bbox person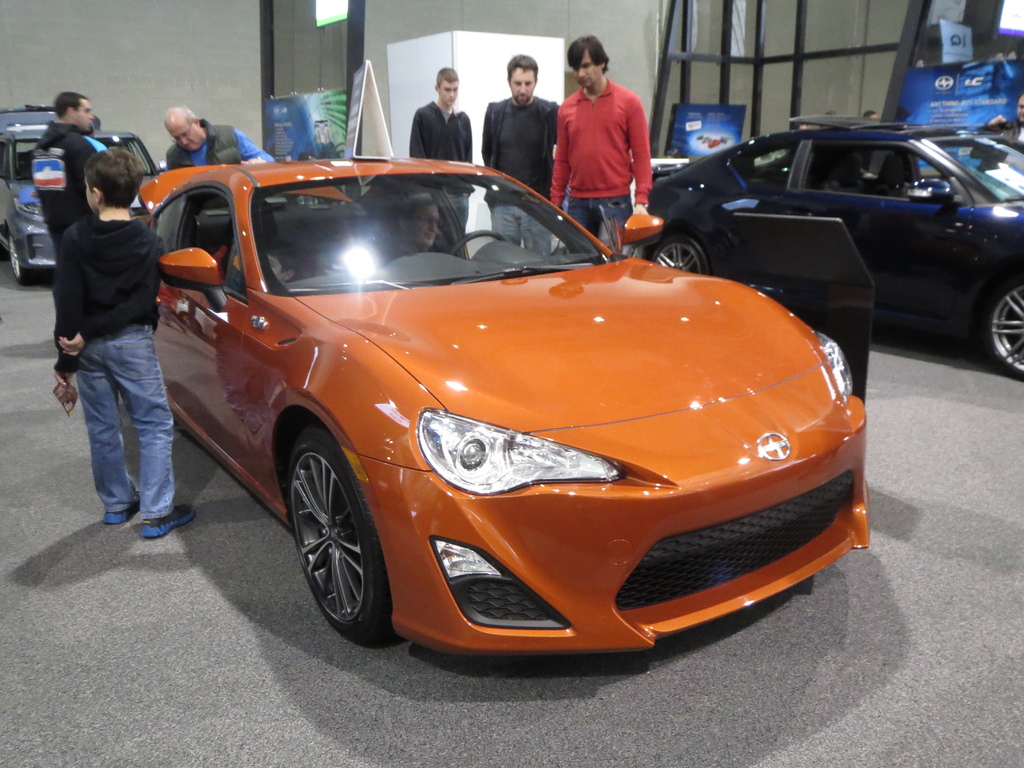
49 143 202 541
